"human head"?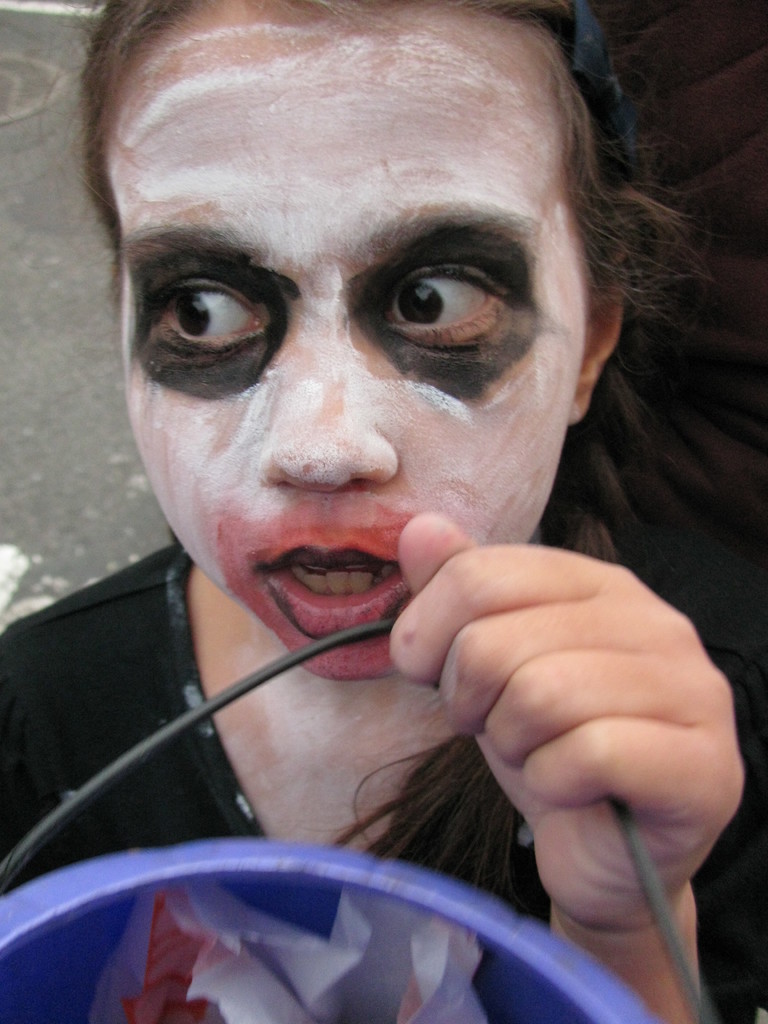
l=81, t=62, r=554, b=650
